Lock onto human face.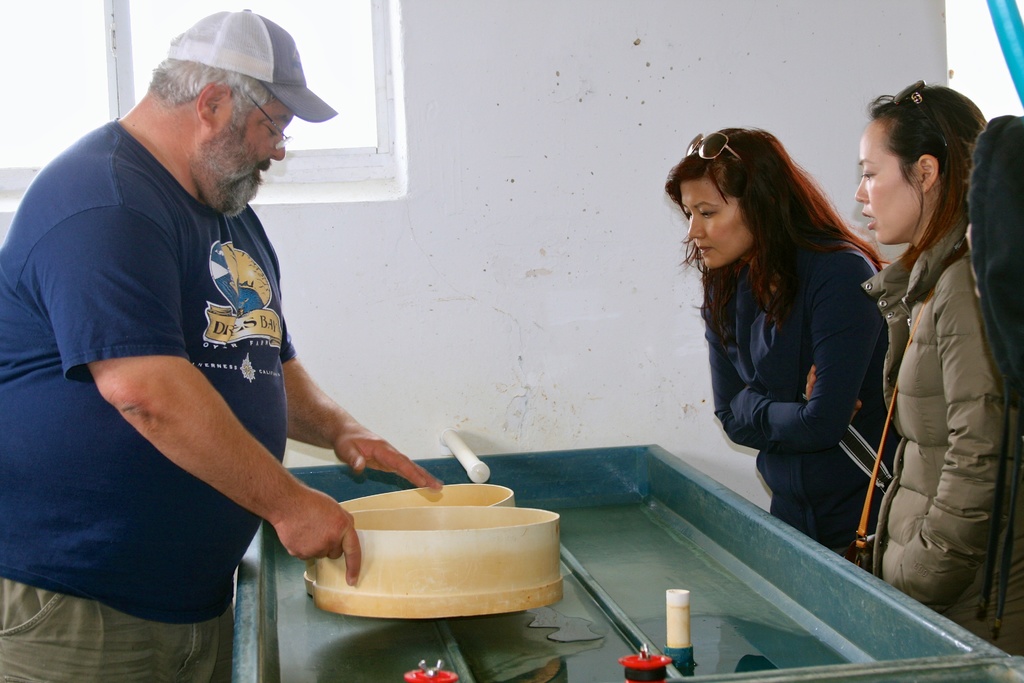
Locked: <box>684,184,751,267</box>.
